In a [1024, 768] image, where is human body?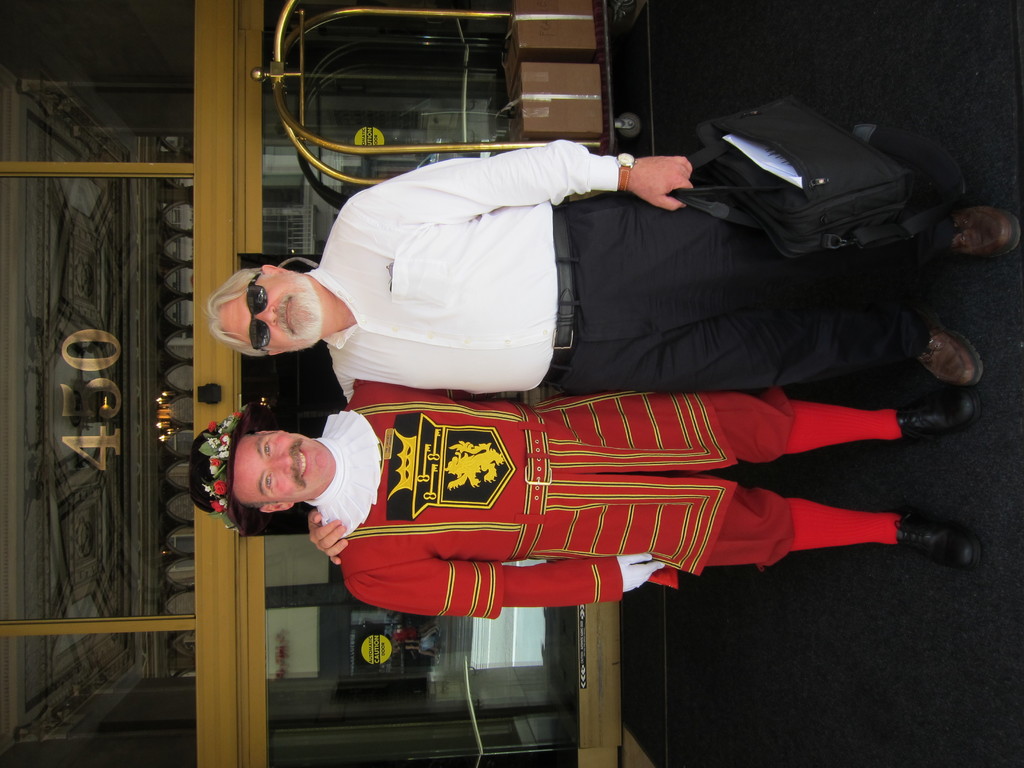
<bbox>321, 141, 1023, 564</bbox>.
